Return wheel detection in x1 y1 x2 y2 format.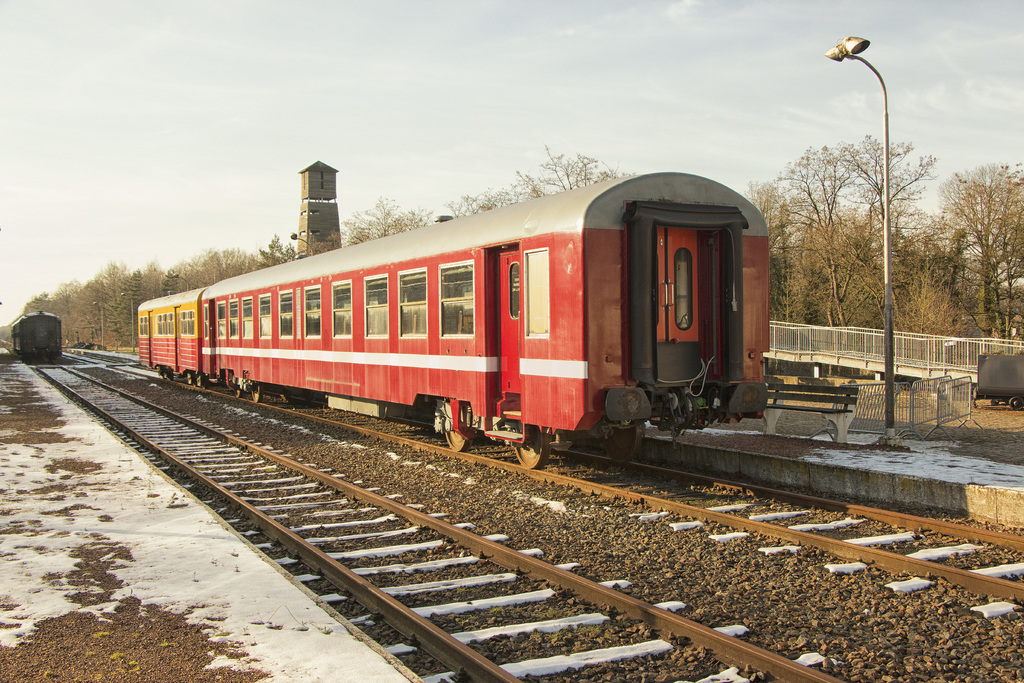
445 407 472 452.
